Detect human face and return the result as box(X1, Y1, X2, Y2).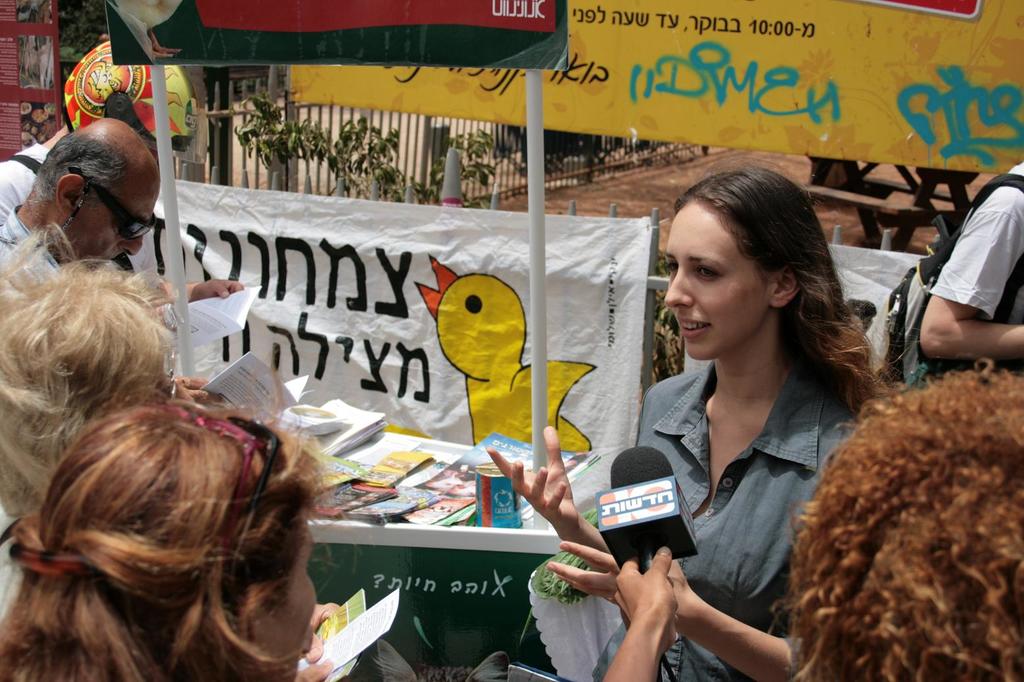
box(657, 211, 760, 355).
